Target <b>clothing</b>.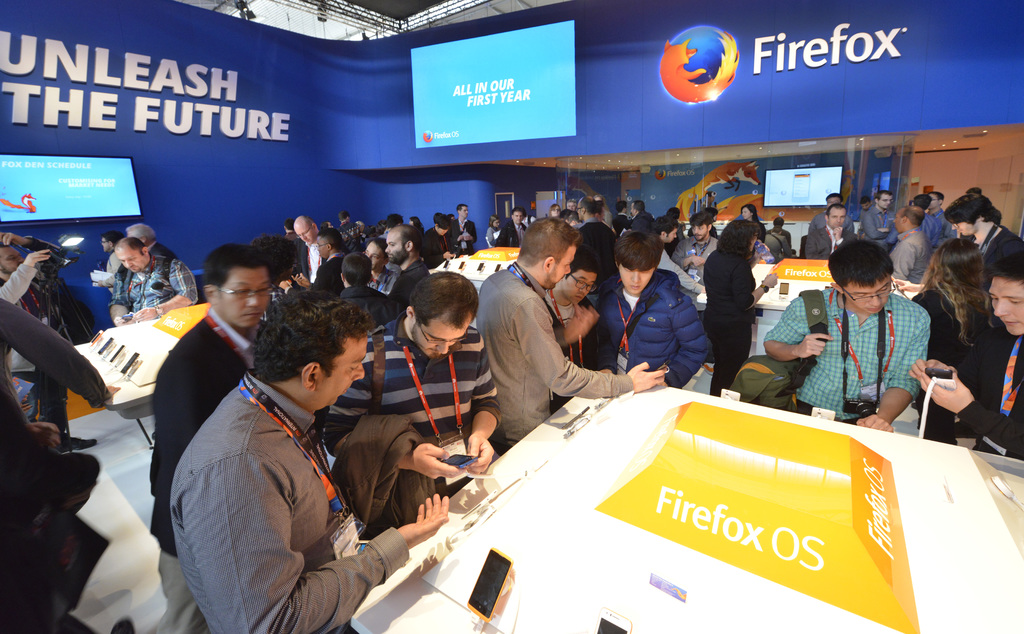
Target region: (769,284,925,435).
